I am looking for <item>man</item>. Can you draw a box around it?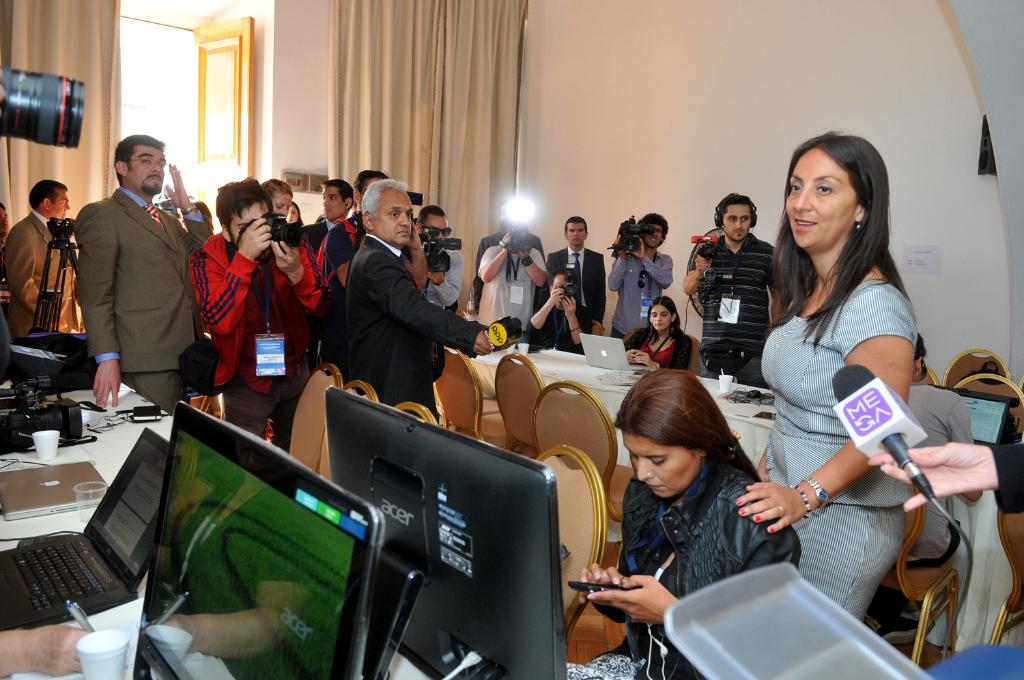
Sure, the bounding box is detection(0, 180, 84, 339).
